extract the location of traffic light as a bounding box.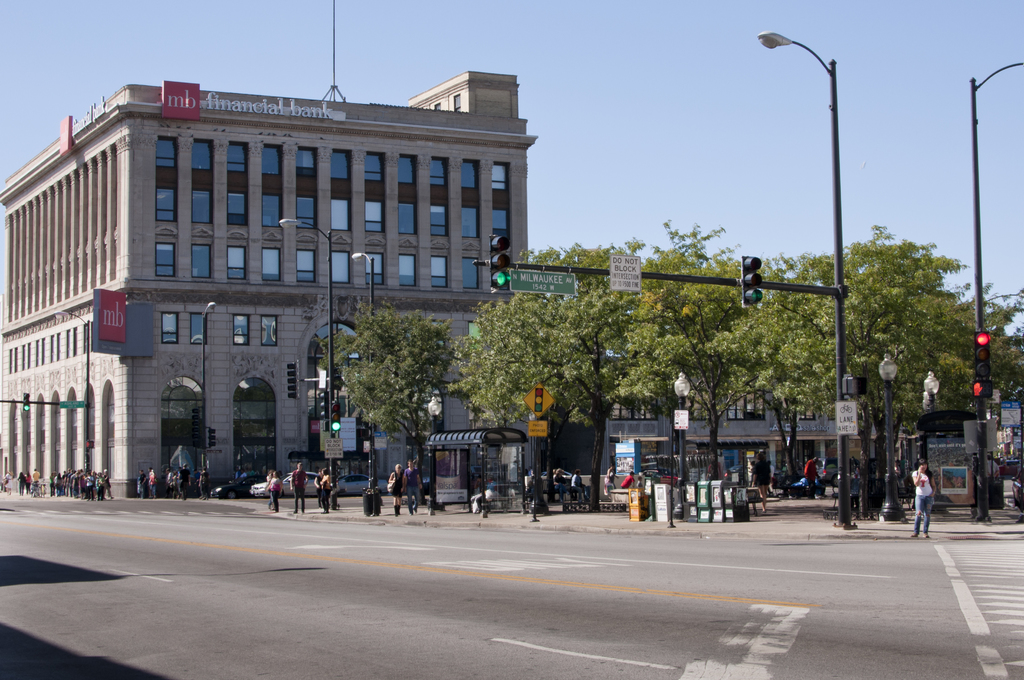
[x1=973, y1=380, x2=993, y2=397].
